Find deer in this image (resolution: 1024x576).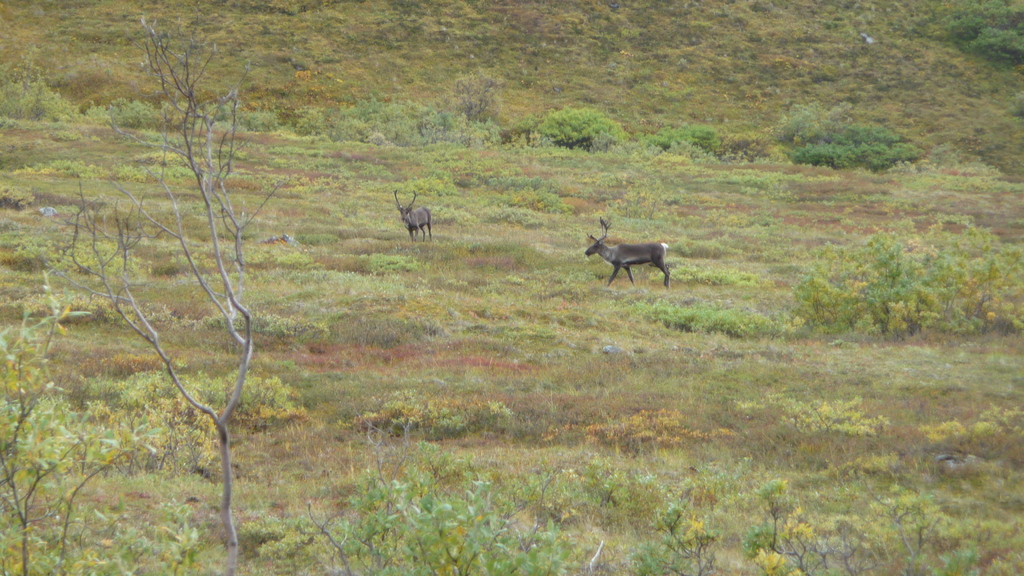
(x1=584, y1=220, x2=671, y2=289).
